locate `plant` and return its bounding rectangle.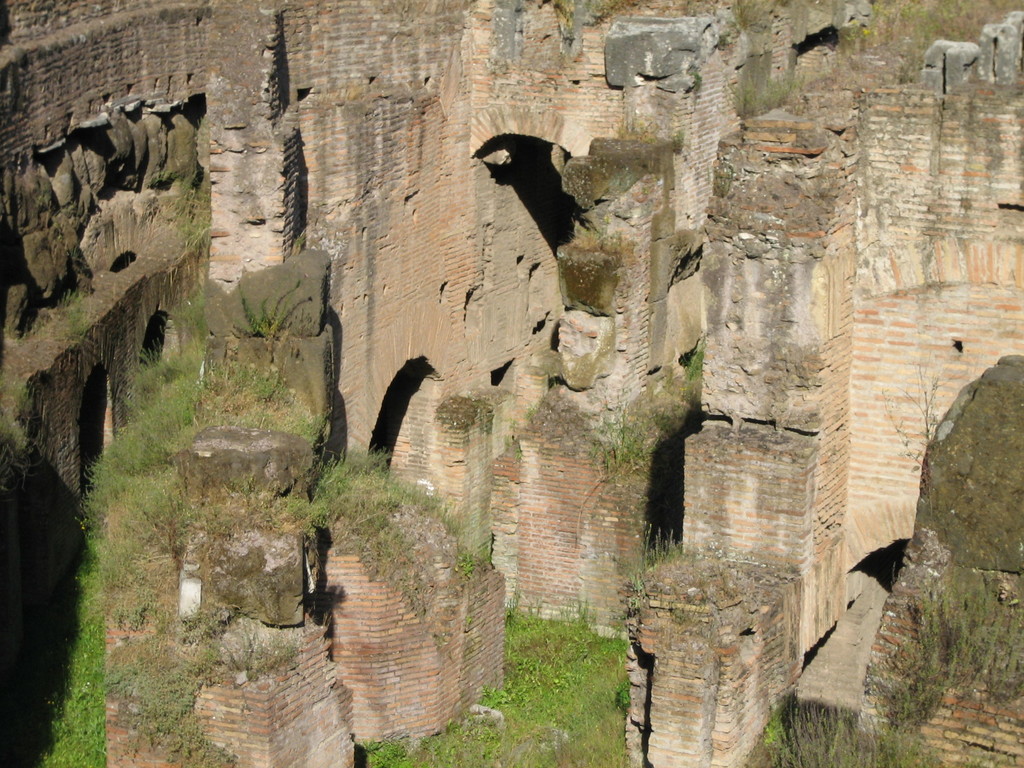
x1=574 y1=393 x2=669 y2=472.
